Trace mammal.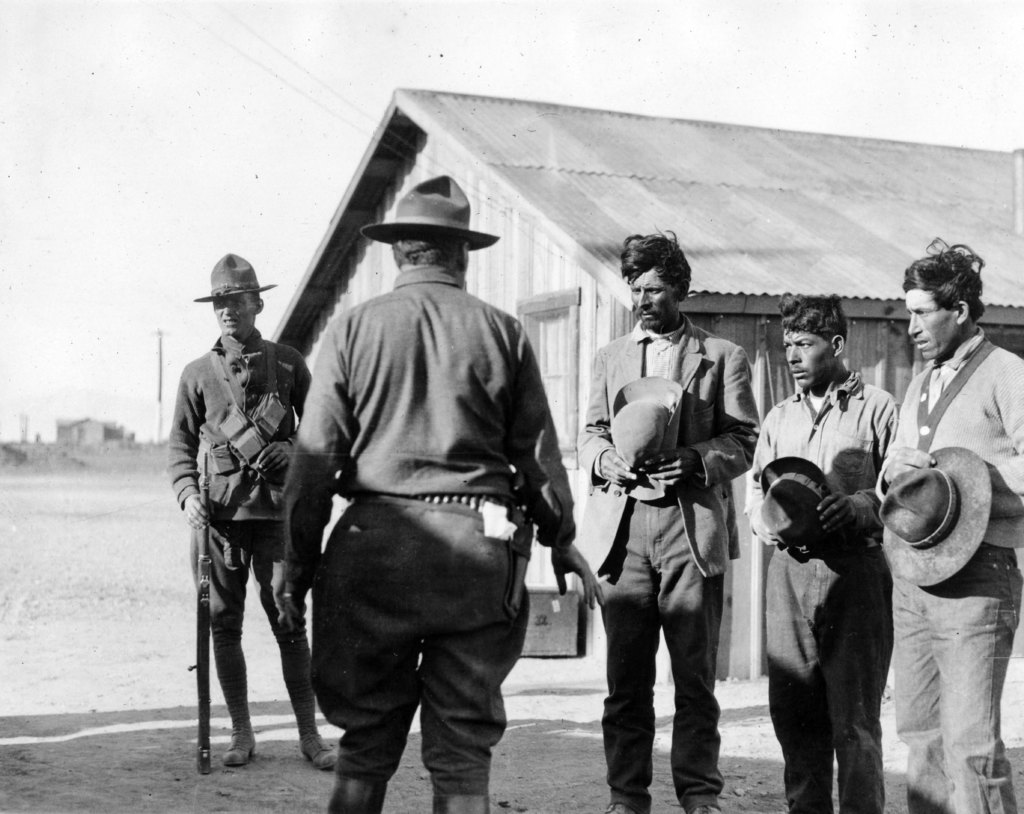
Traced to box(582, 222, 761, 813).
